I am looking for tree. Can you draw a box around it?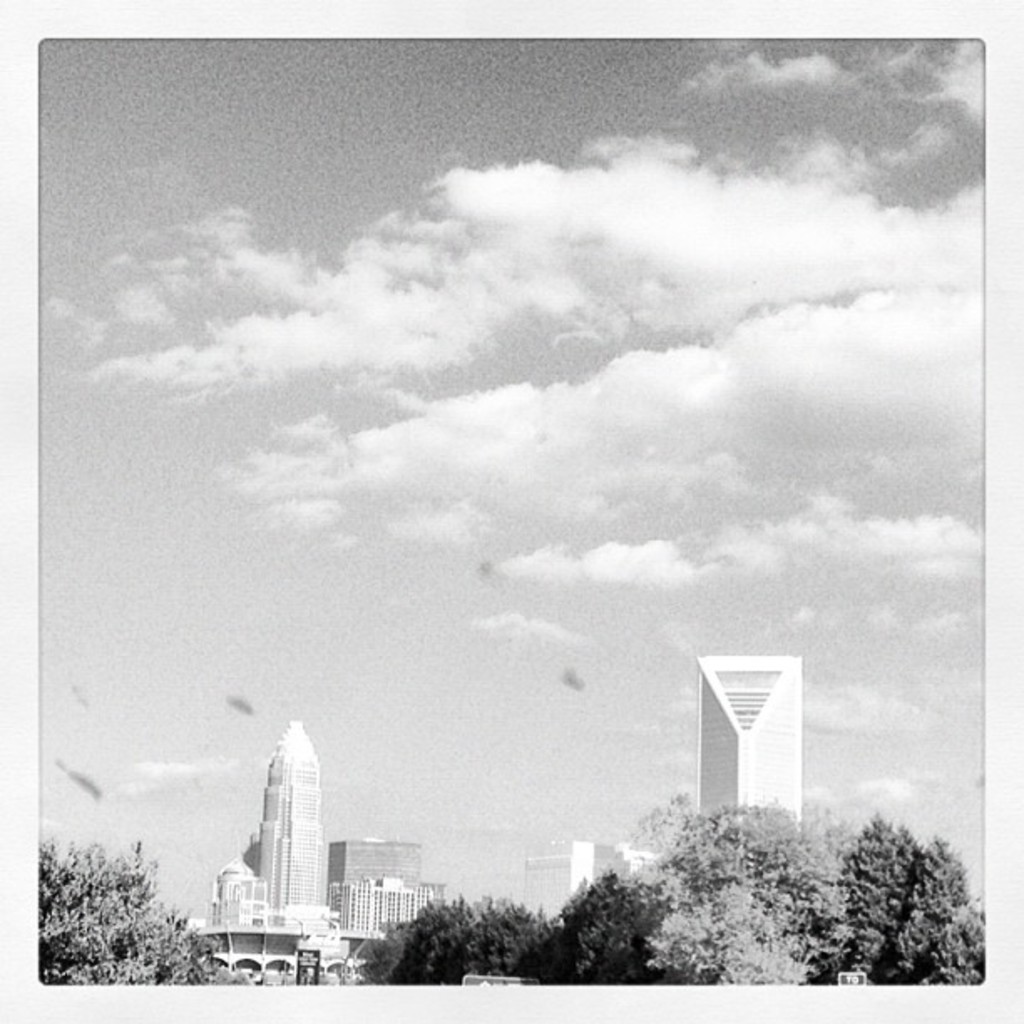
Sure, the bounding box is box(609, 788, 845, 989).
